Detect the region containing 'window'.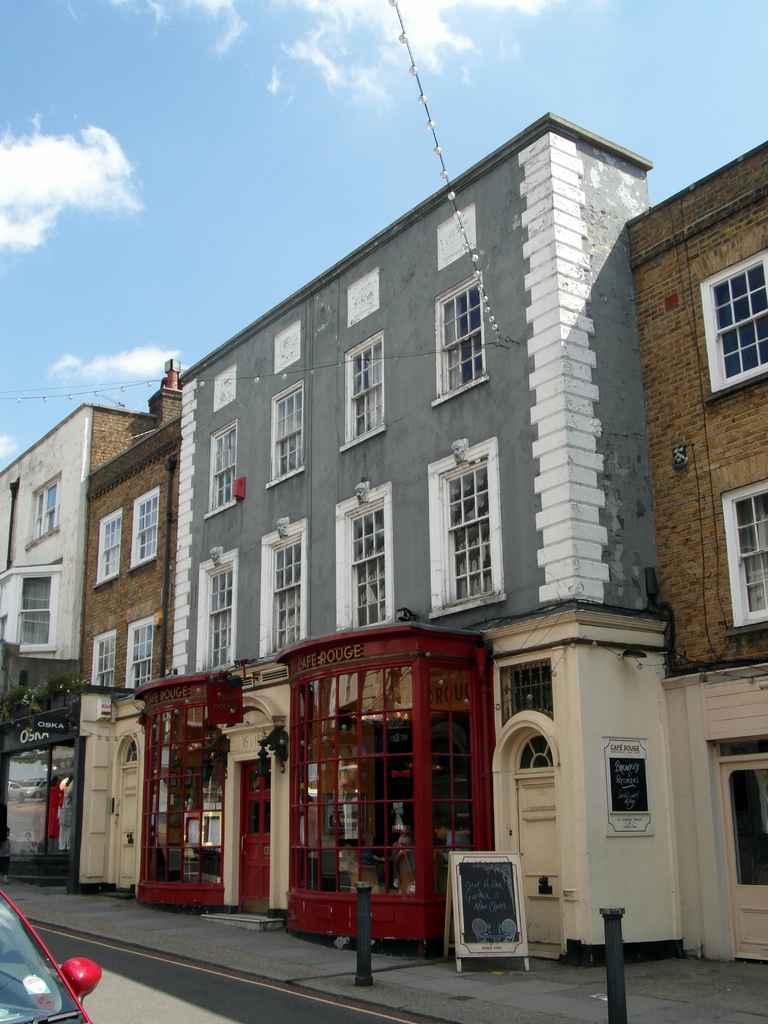
BBox(713, 476, 767, 627).
